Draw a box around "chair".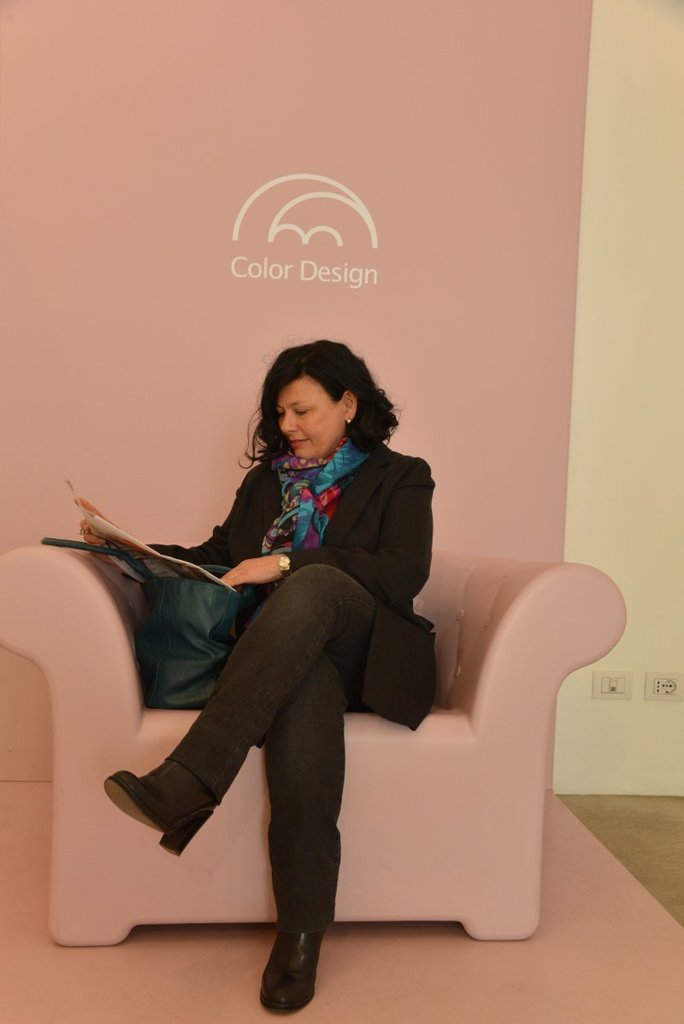
box=[1, 526, 629, 943].
